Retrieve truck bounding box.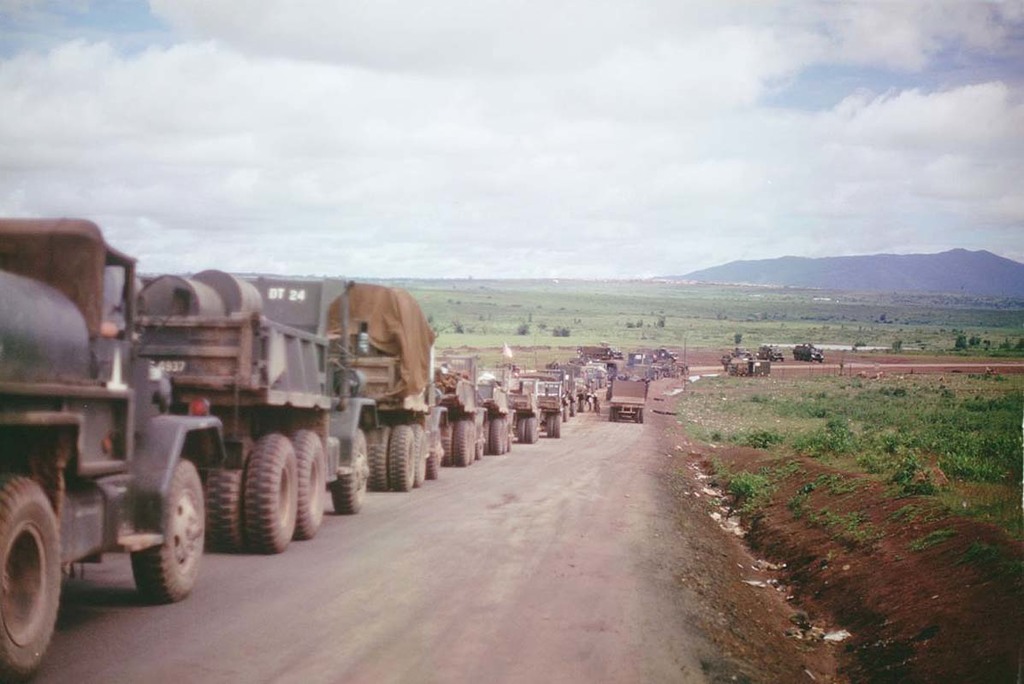
Bounding box: x1=577, y1=360, x2=589, y2=410.
